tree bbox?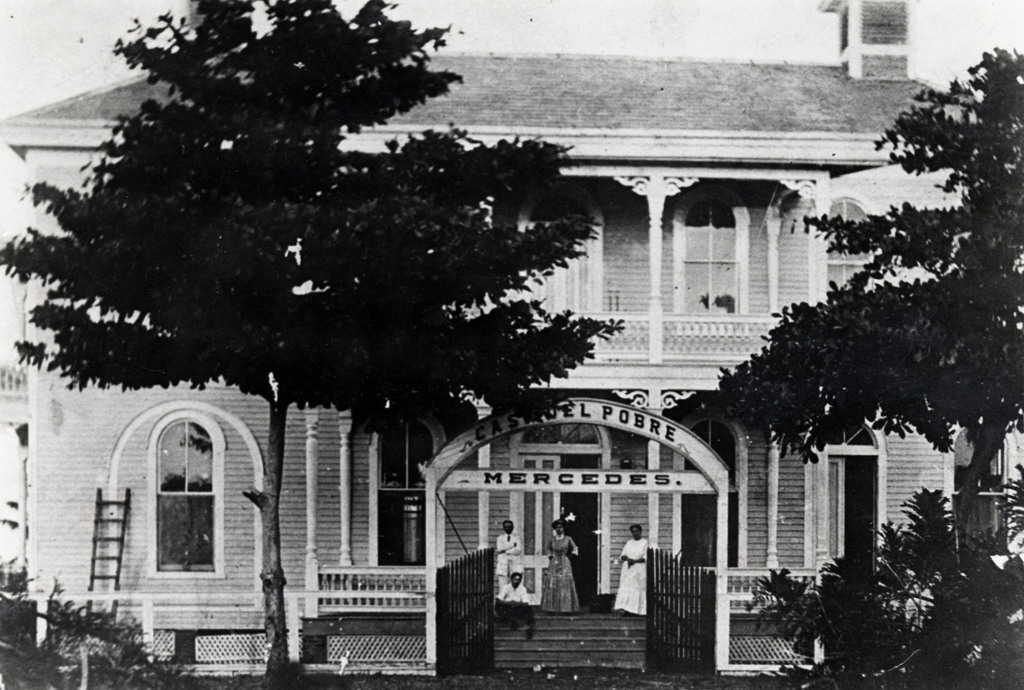
<region>699, 44, 1023, 689</region>
